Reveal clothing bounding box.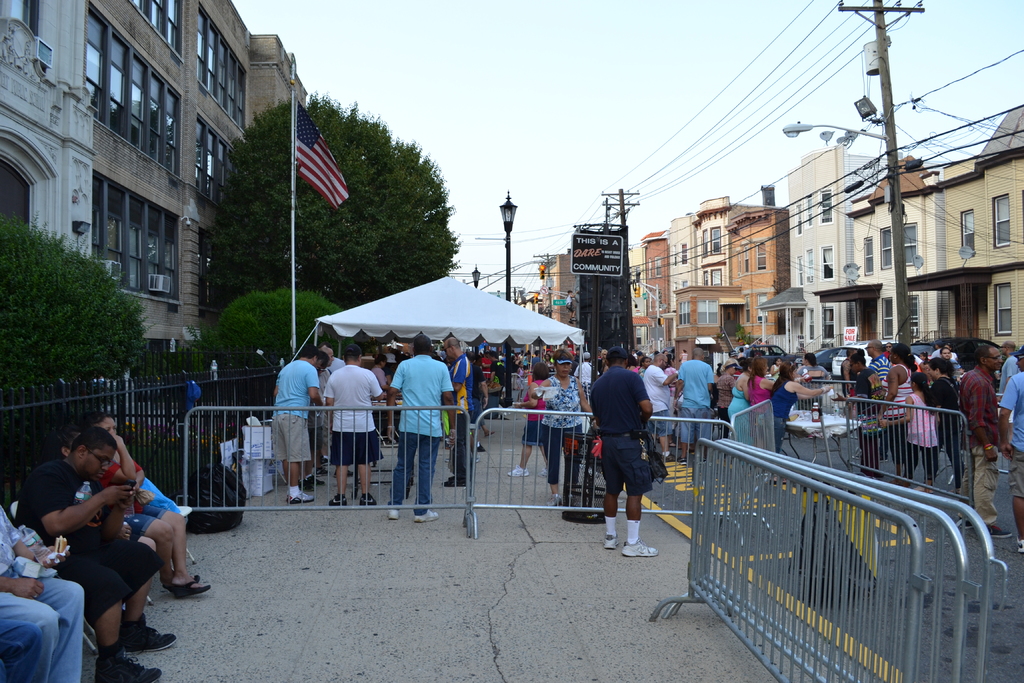
Revealed: 844 366 868 399.
